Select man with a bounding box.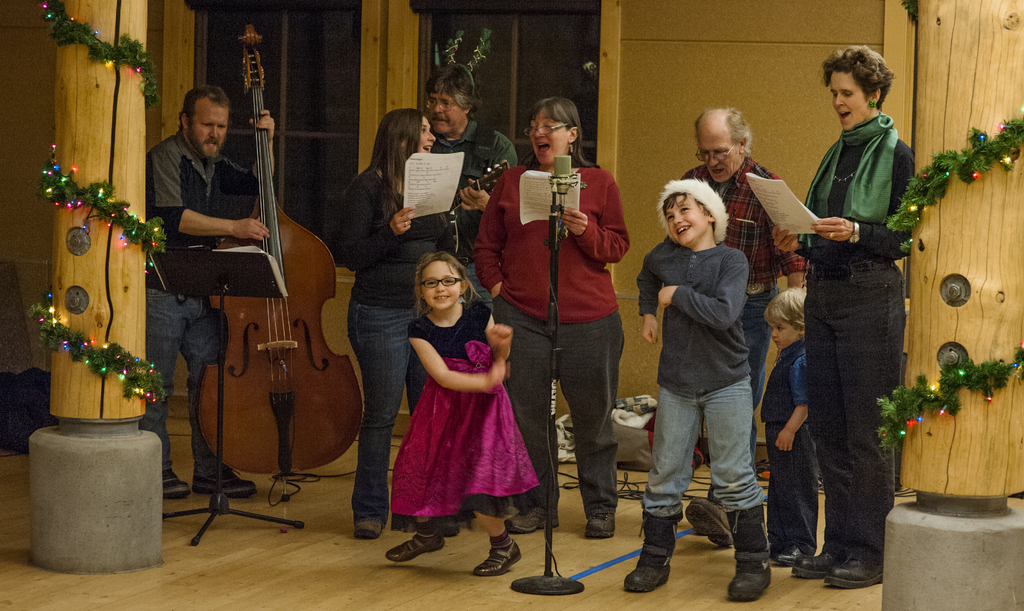
Rect(681, 106, 807, 548).
